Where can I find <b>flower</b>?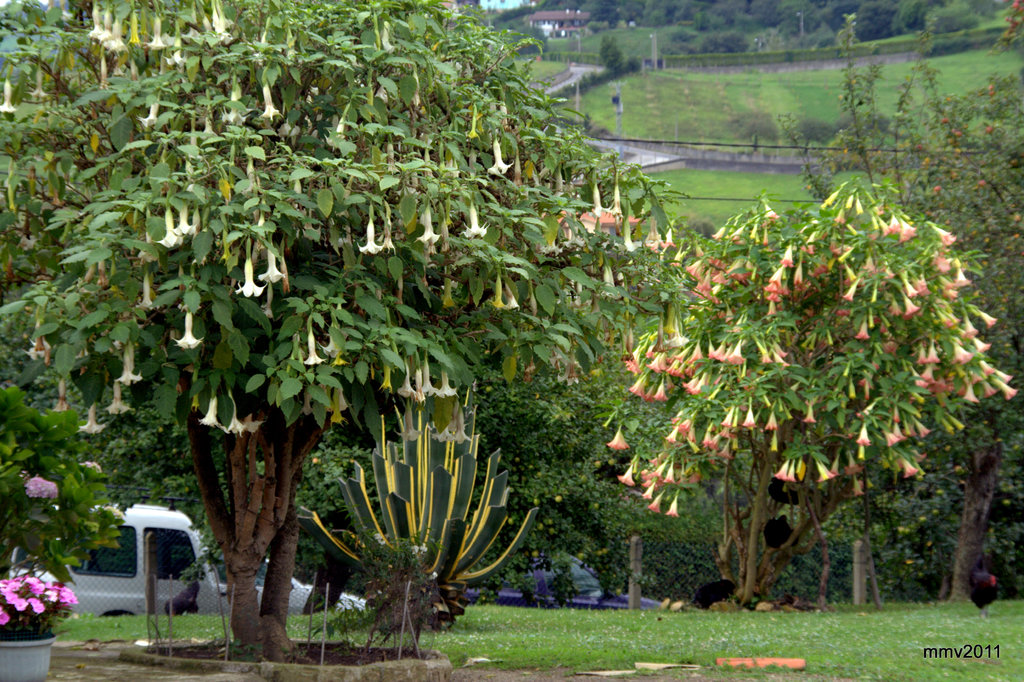
You can find it at 303/328/326/368.
